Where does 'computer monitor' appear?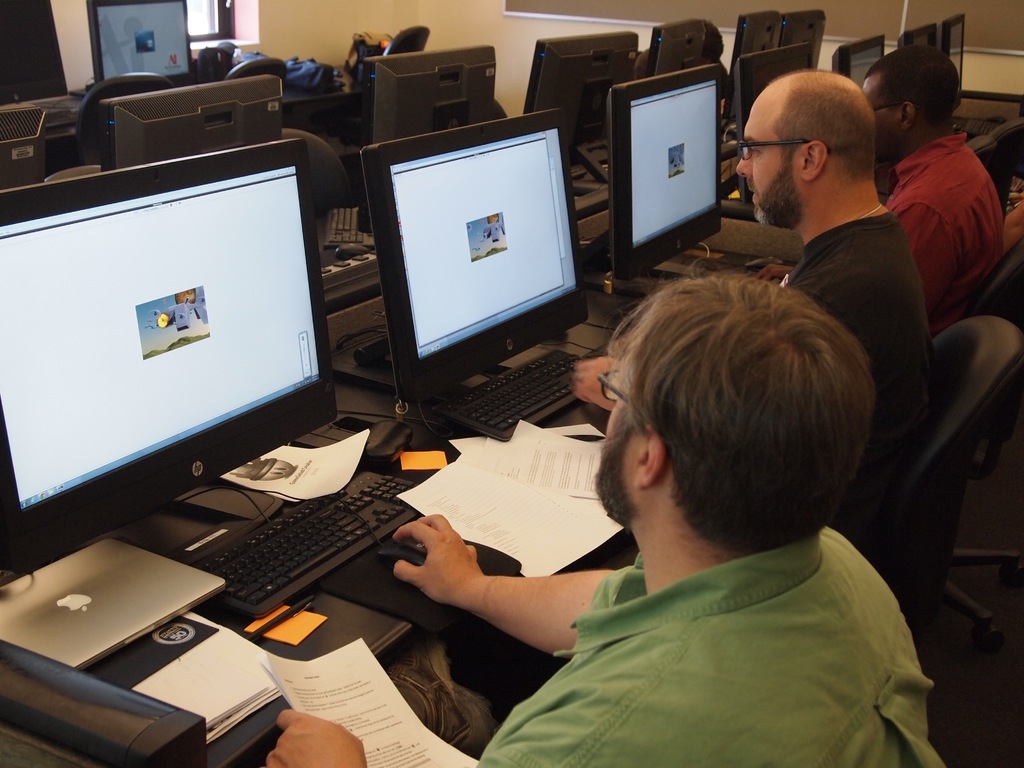
Appears at select_region(3, 111, 337, 570).
